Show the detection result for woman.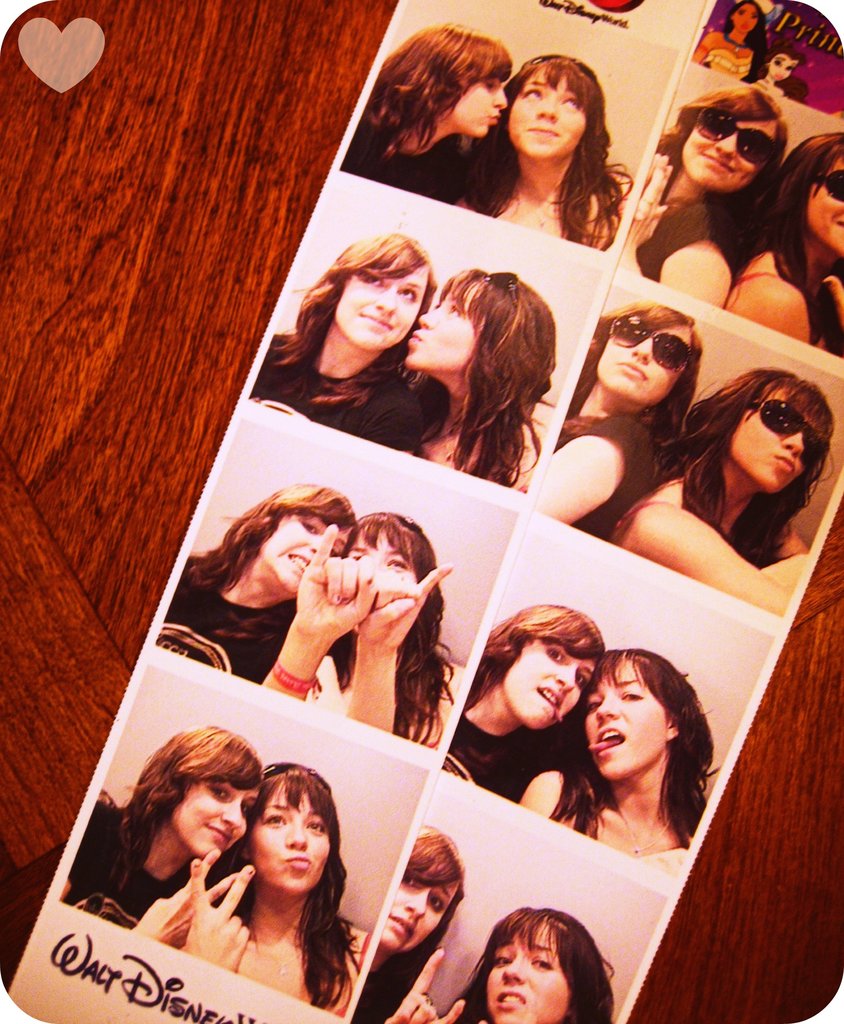
689 1 770 84.
